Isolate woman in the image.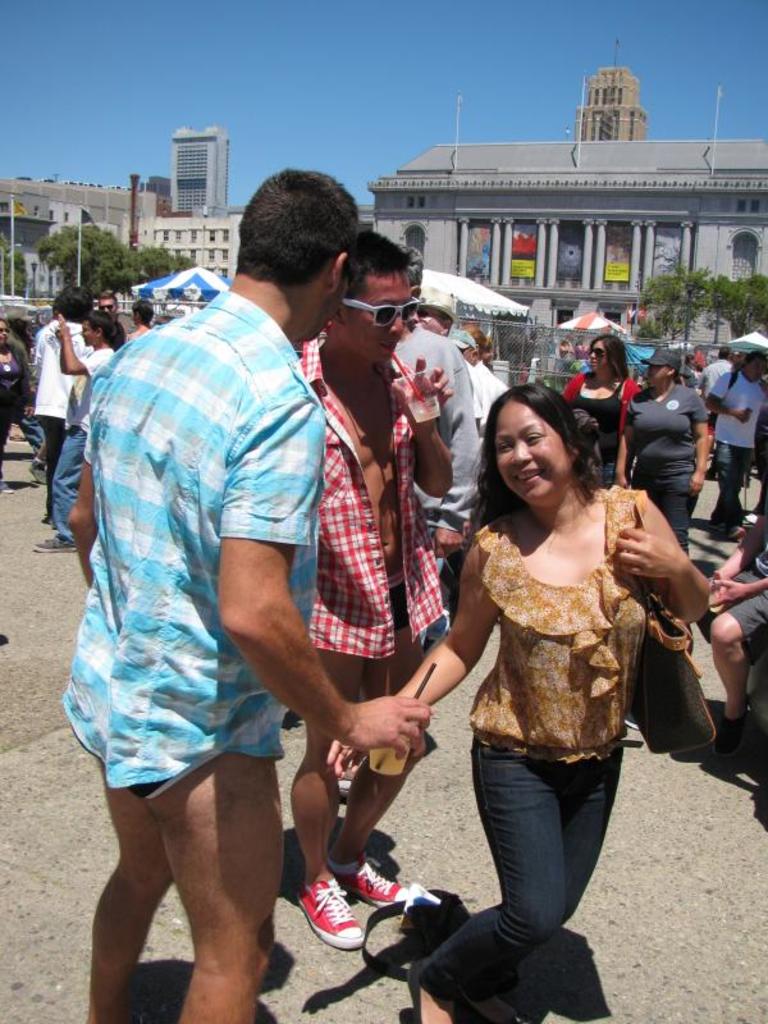
Isolated region: [122,300,154,344].
